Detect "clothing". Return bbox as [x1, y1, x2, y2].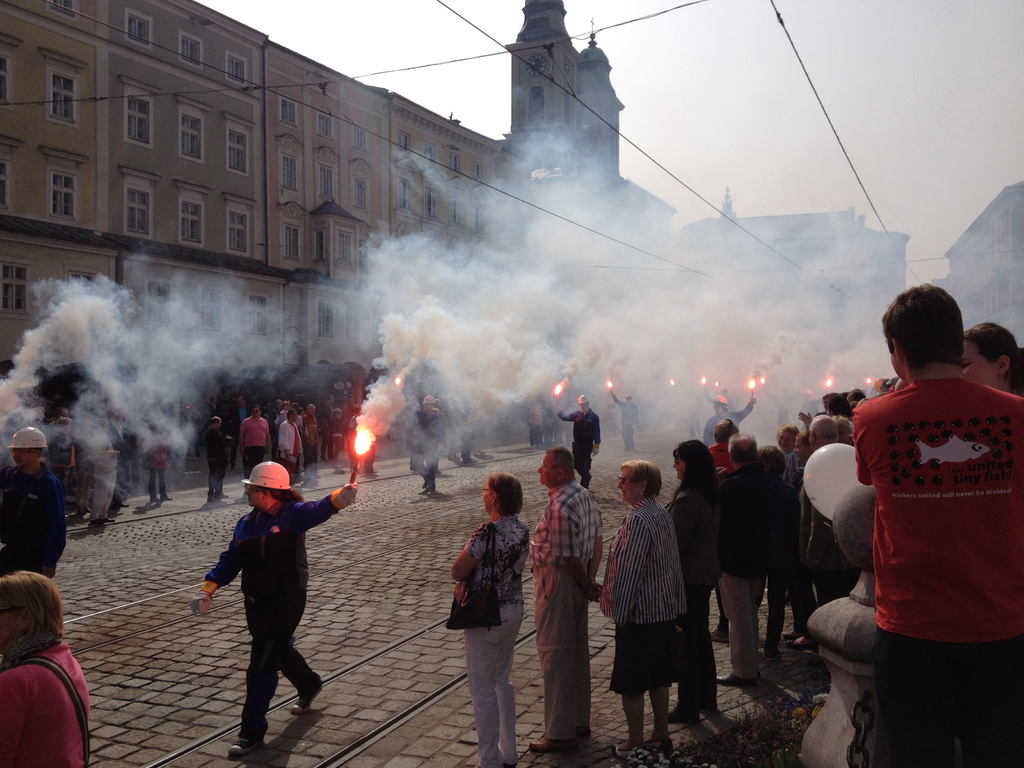
[598, 499, 689, 693].
